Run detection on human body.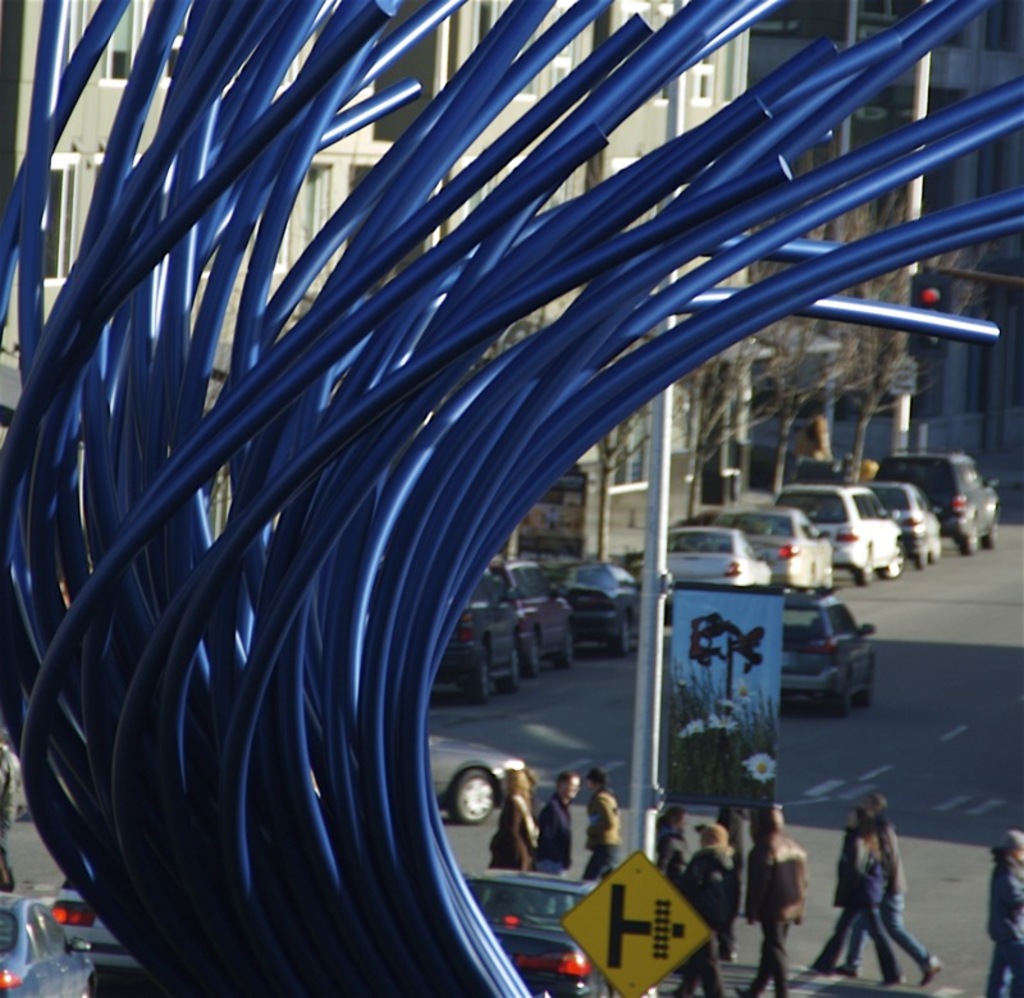
Result: (653, 806, 677, 883).
